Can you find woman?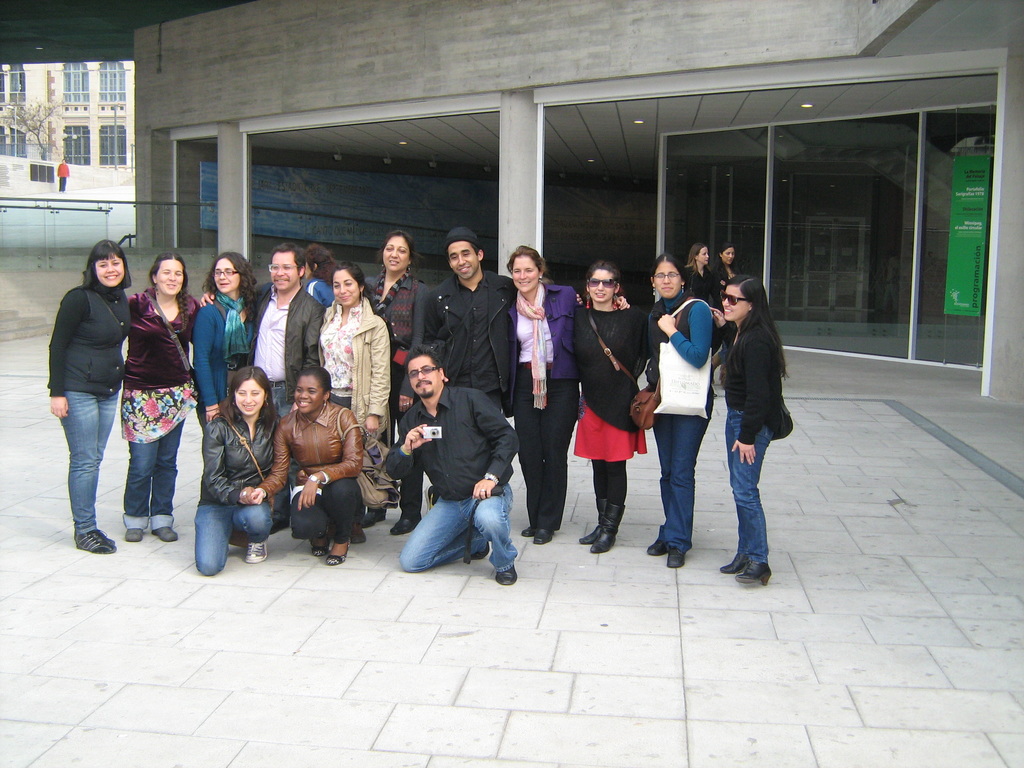
Yes, bounding box: bbox=[306, 241, 337, 307].
